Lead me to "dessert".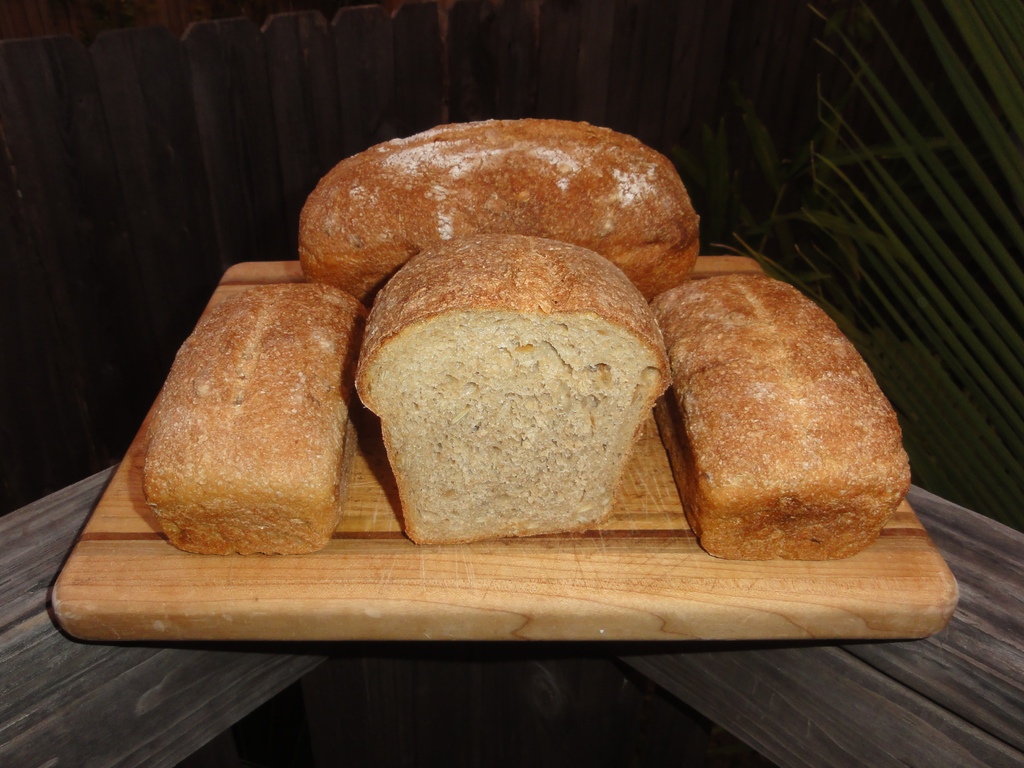
Lead to box=[646, 271, 909, 564].
